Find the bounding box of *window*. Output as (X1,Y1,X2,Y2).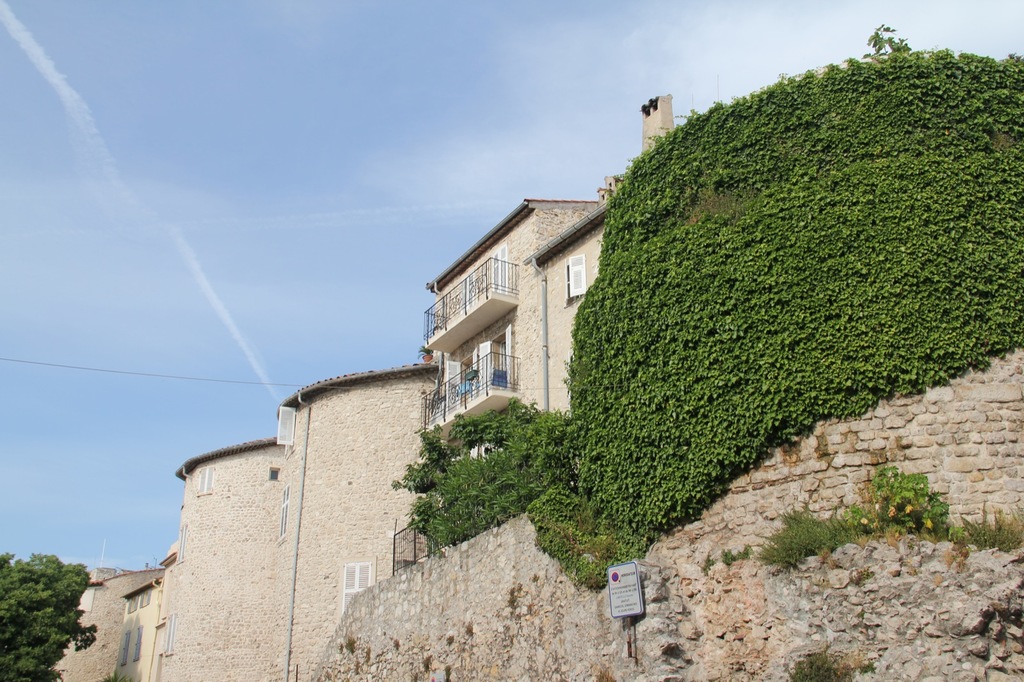
(168,614,177,653).
